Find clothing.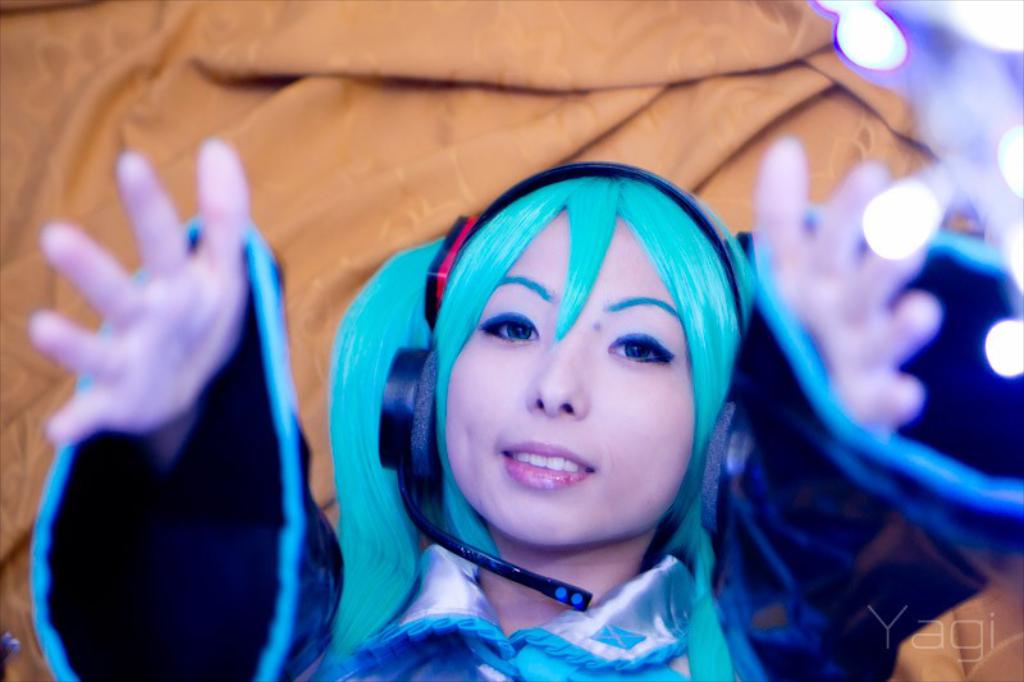
33, 218, 1023, 681.
